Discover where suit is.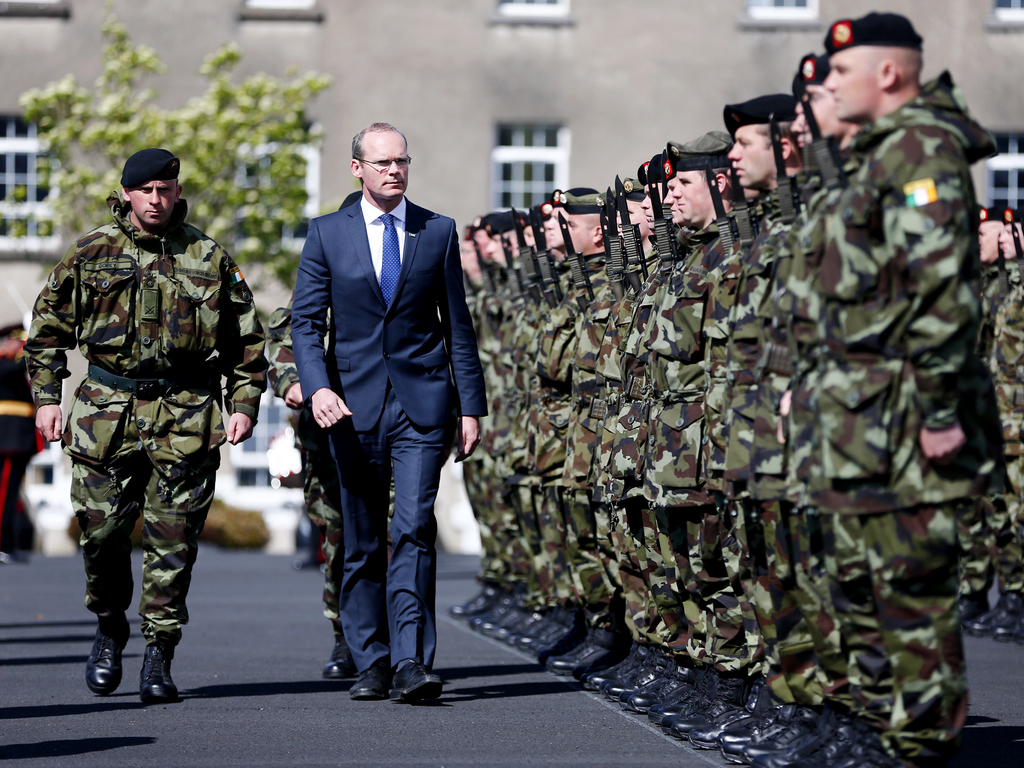
Discovered at x1=279, y1=117, x2=467, y2=698.
